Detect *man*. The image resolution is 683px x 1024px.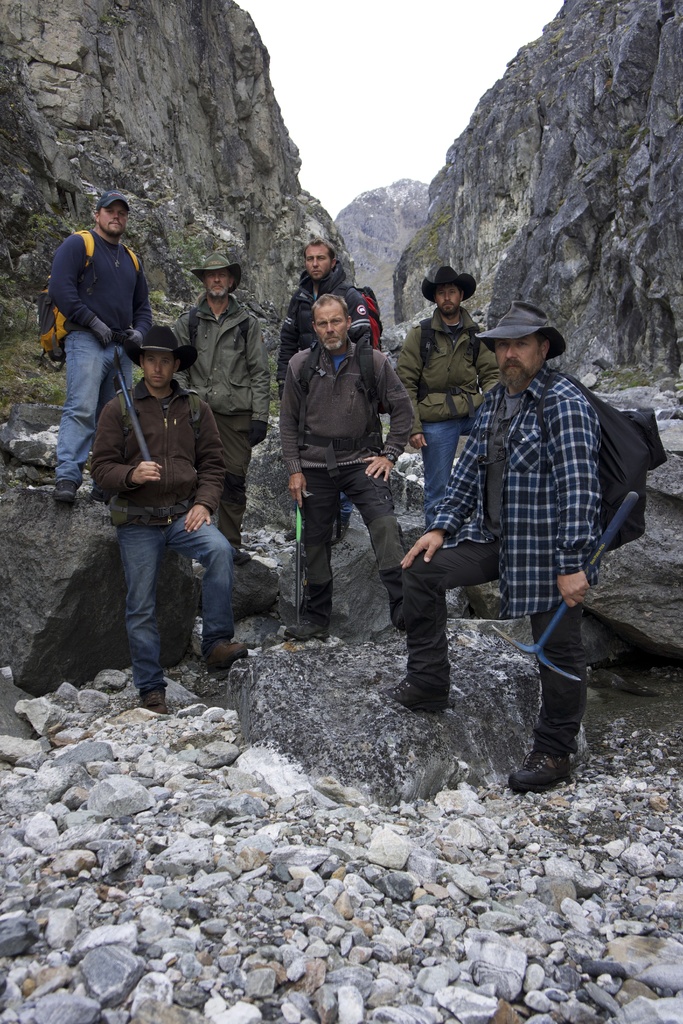
detection(423, 289, 646, 767).
